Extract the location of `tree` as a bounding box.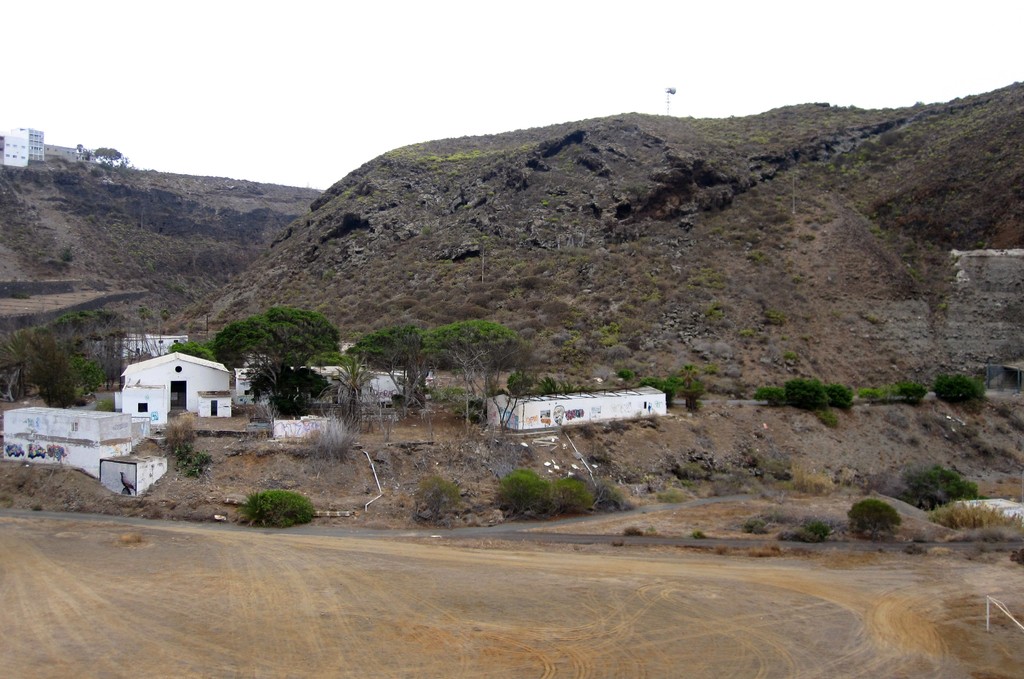
BBox(889, 454, 980, 515).
